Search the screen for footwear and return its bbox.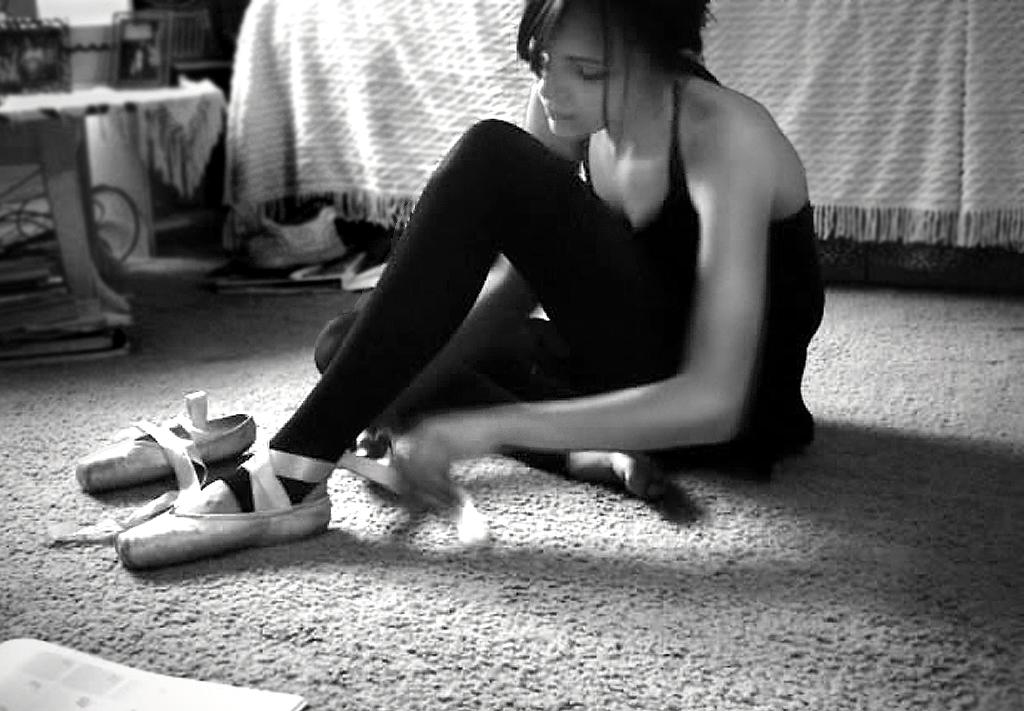
Found: [89,406,362,589].
